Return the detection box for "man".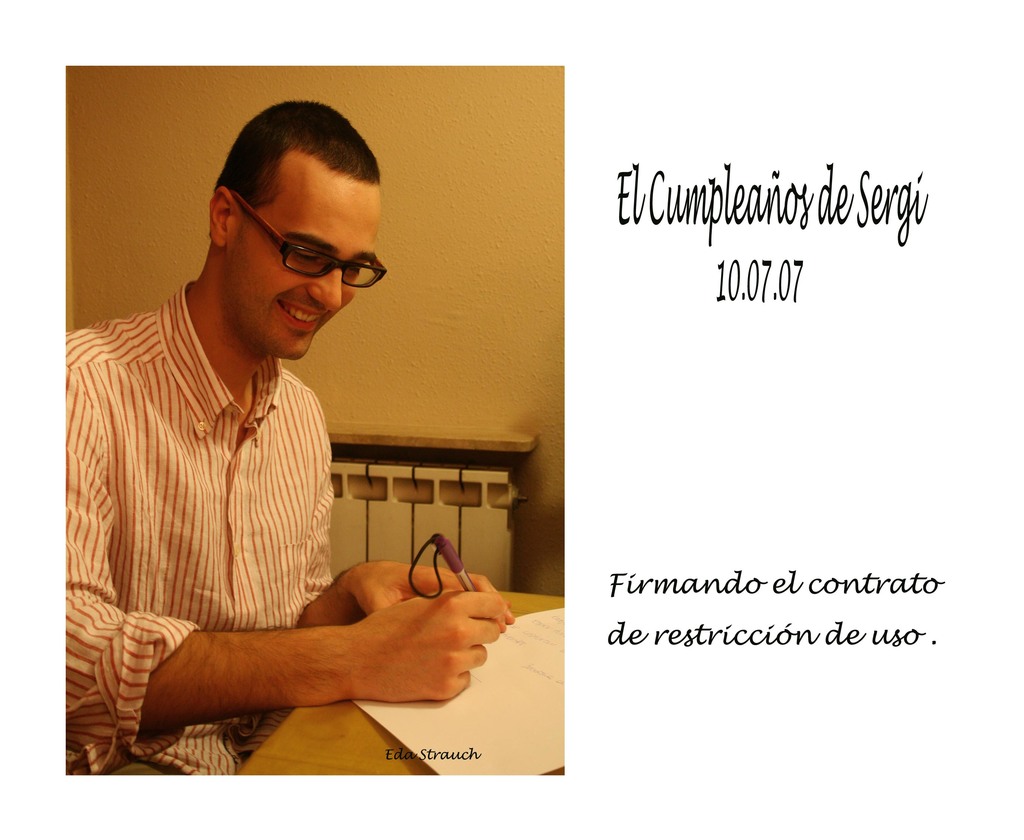
locate(61, 101, 516, 775).
